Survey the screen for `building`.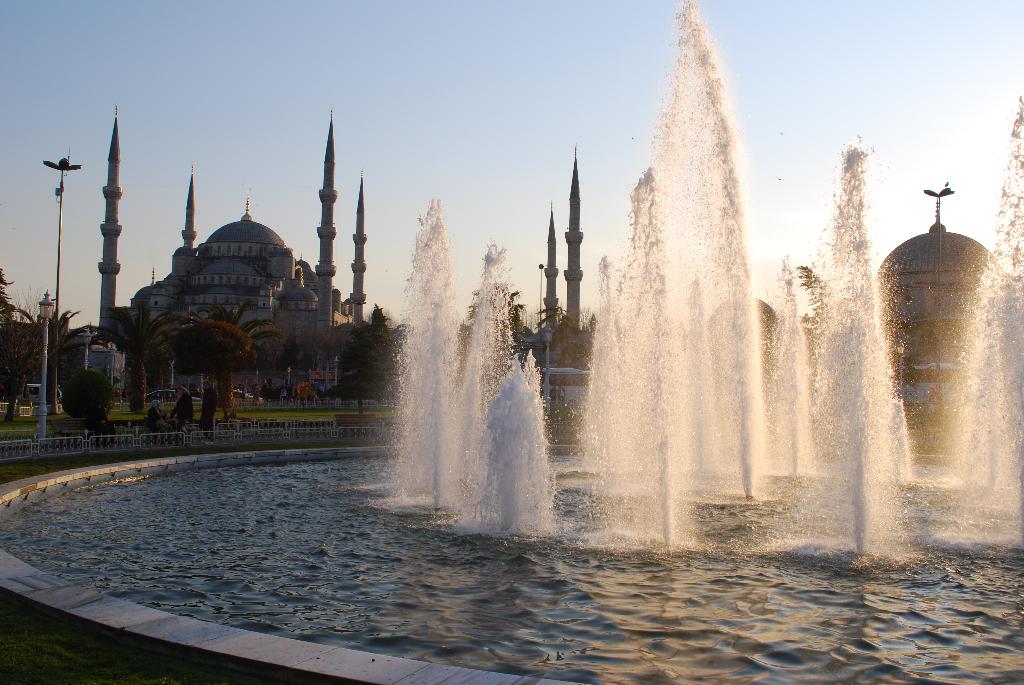
Survey found: 91,104,368,397.
